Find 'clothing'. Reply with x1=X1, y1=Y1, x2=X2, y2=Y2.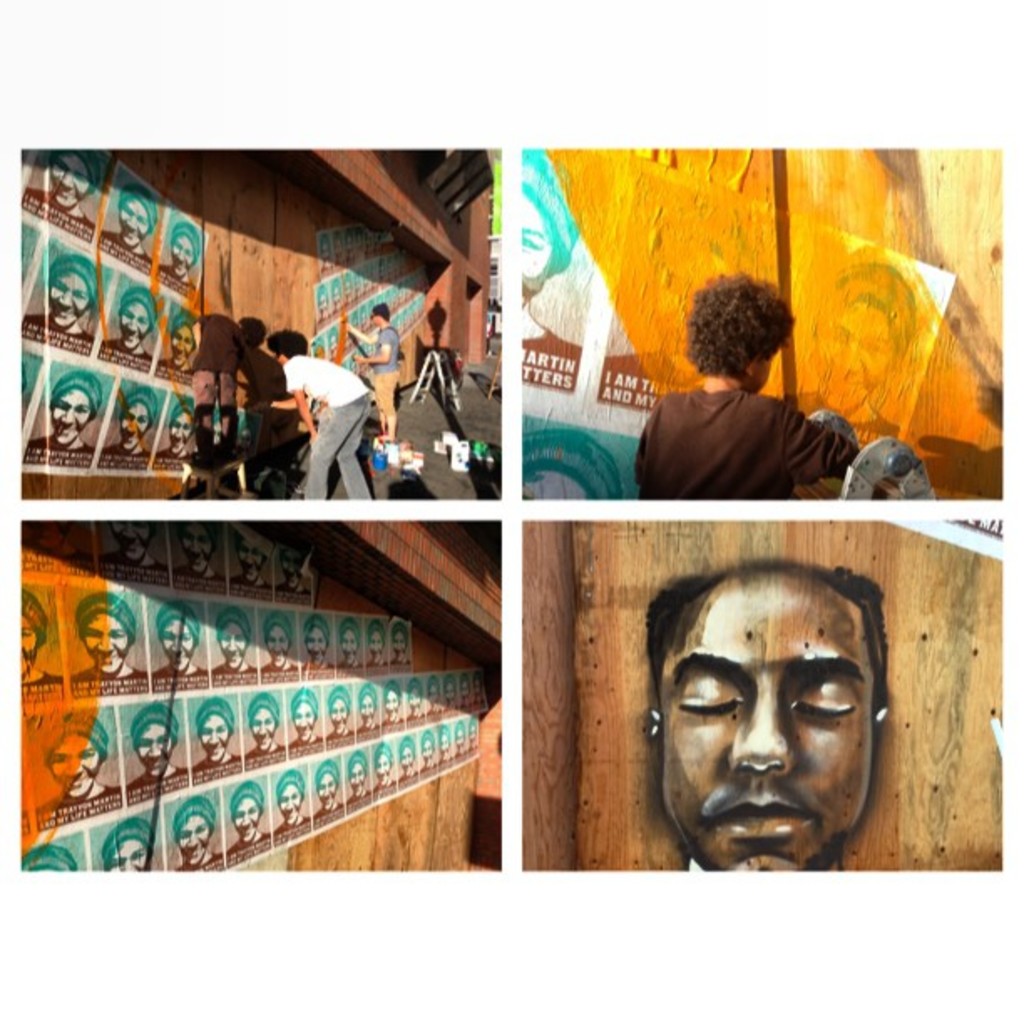
x1=268, y1=351, x2=385, y2=509.
